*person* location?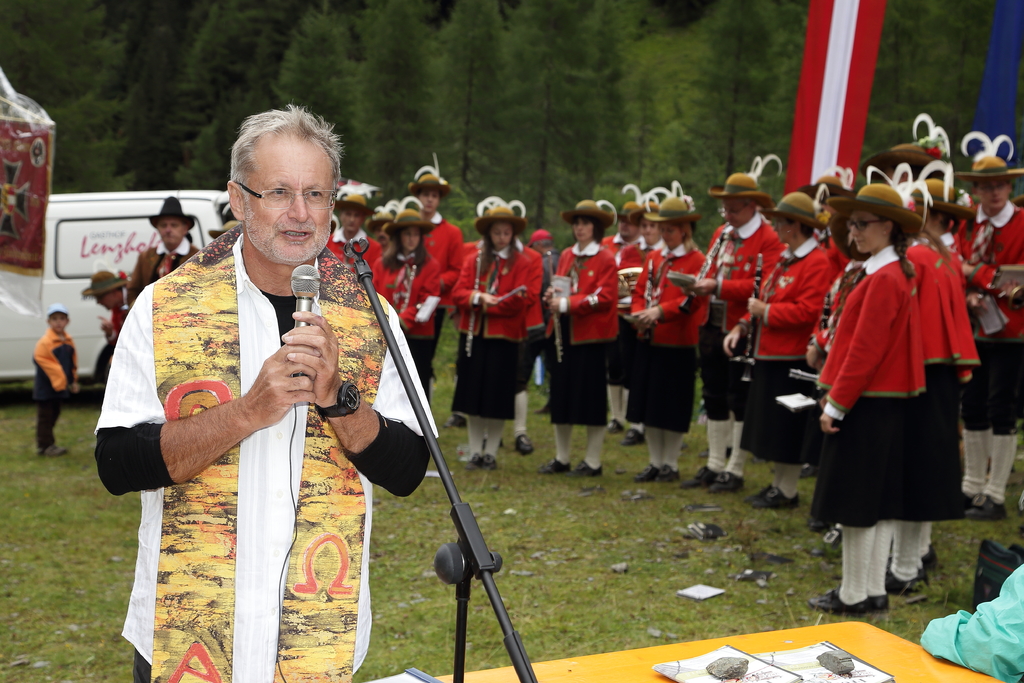
detection(630, 196, 715, 482)
